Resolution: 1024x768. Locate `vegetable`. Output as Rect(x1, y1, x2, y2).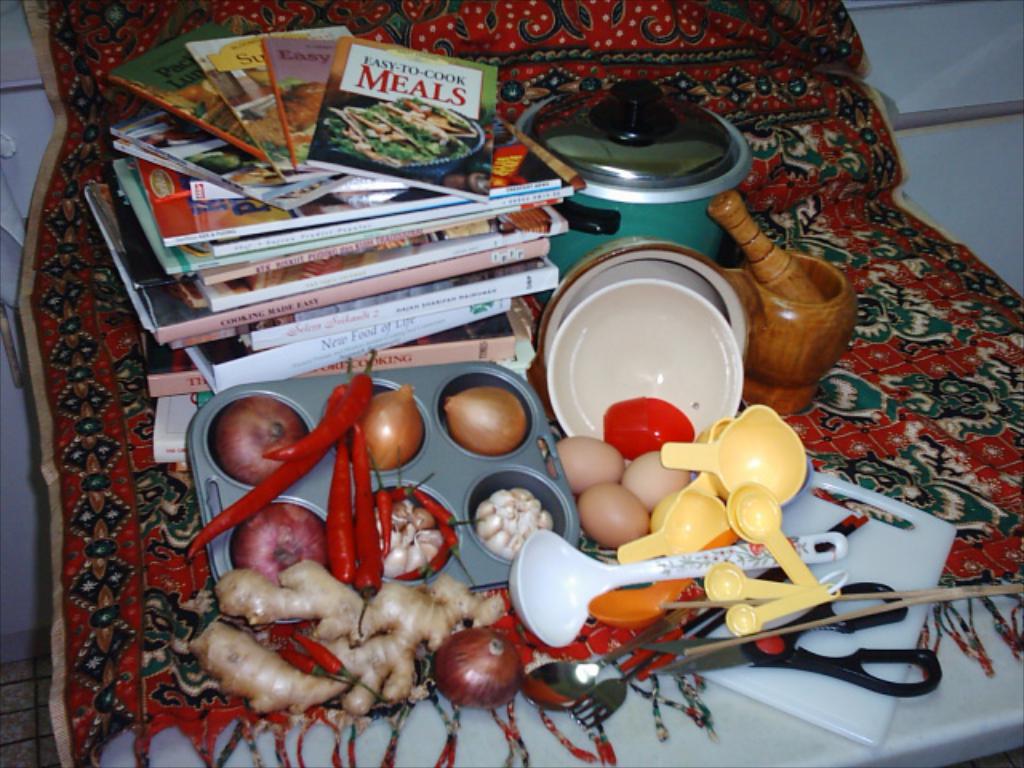
Rect(477, 483, 562, 558).
